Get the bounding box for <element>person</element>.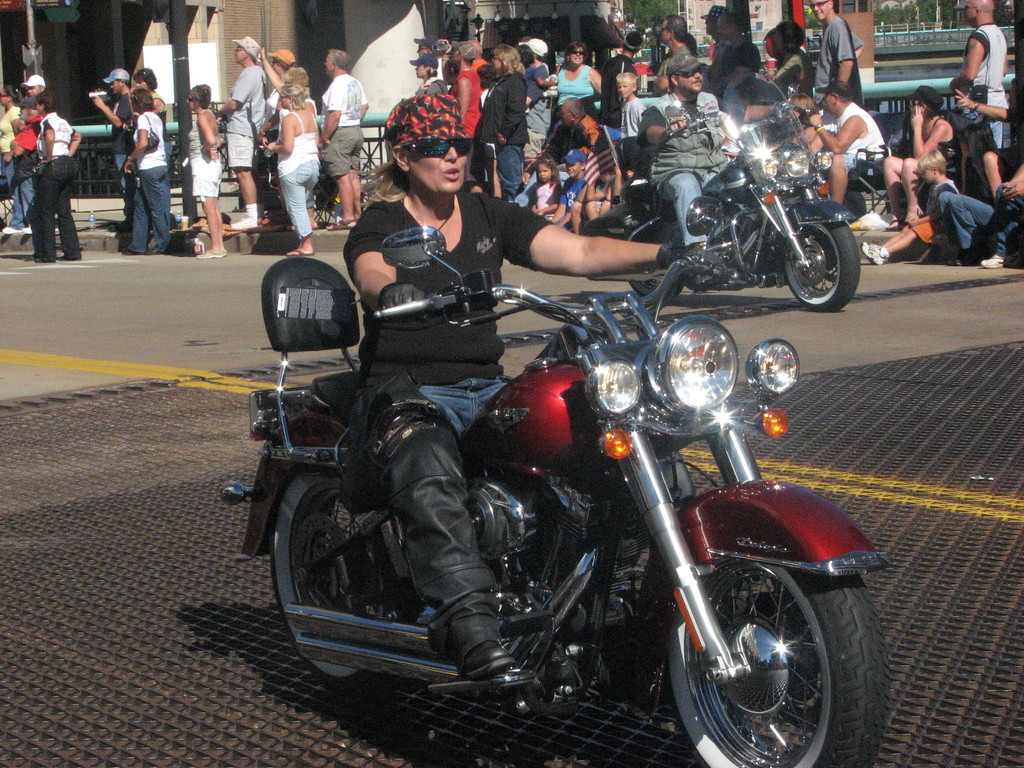
{"left": 0, "top": 83, "right": 22, "bottom": 229}.
